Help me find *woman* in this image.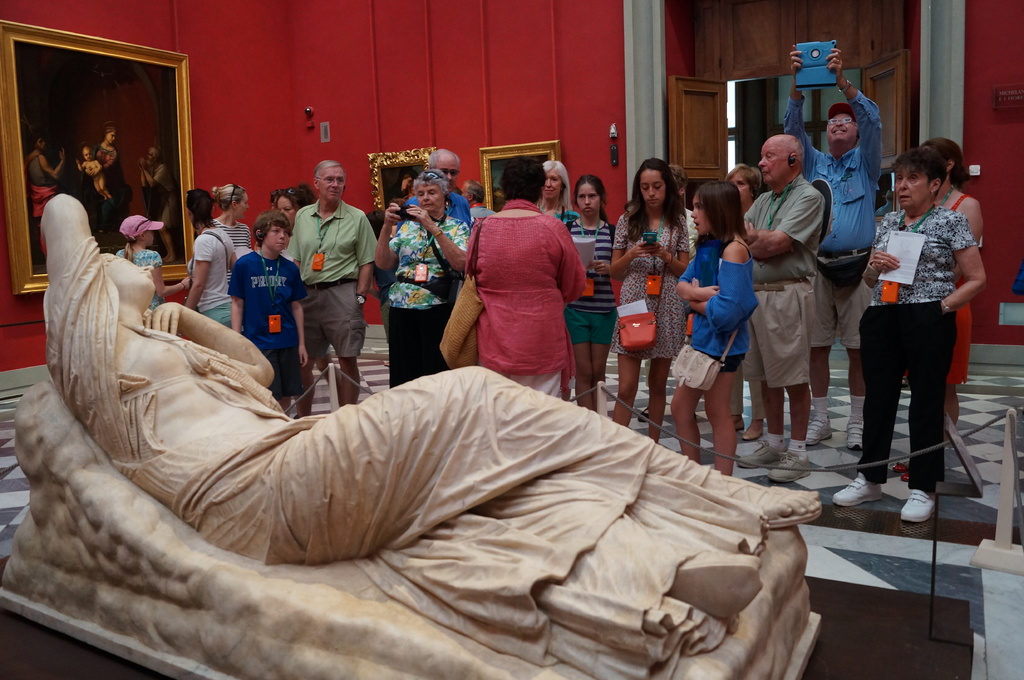
Found it: [left=720, top=162, right=765, bottom=441].
